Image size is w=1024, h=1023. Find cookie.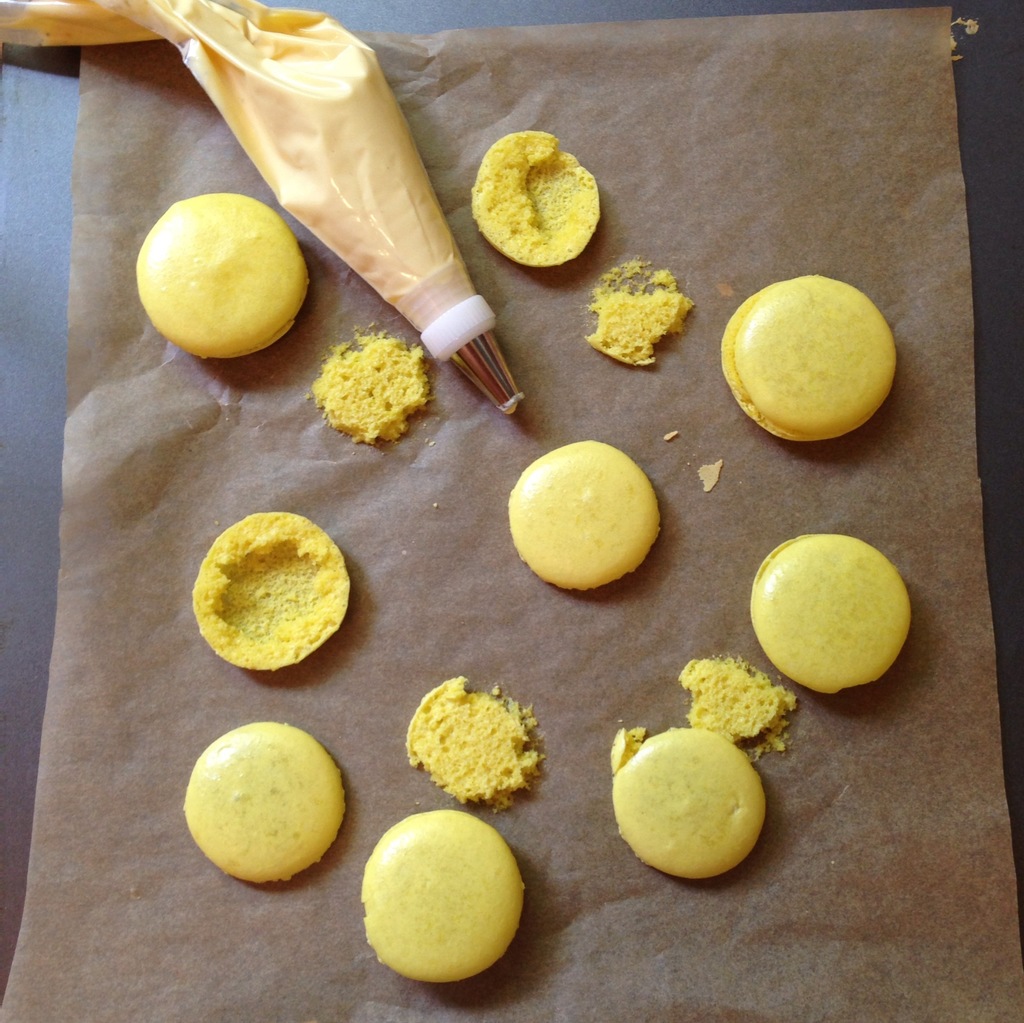
x1=504 y1=435 x2=661 y2=590.
